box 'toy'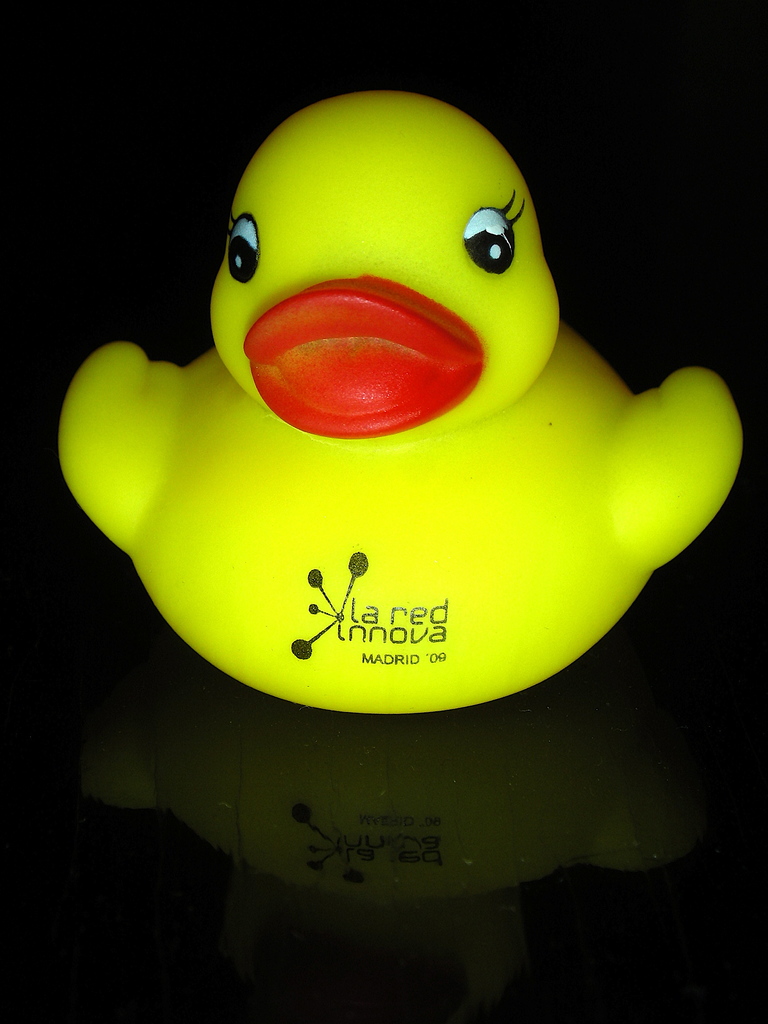
bbox(90, 107, 714, 803)
